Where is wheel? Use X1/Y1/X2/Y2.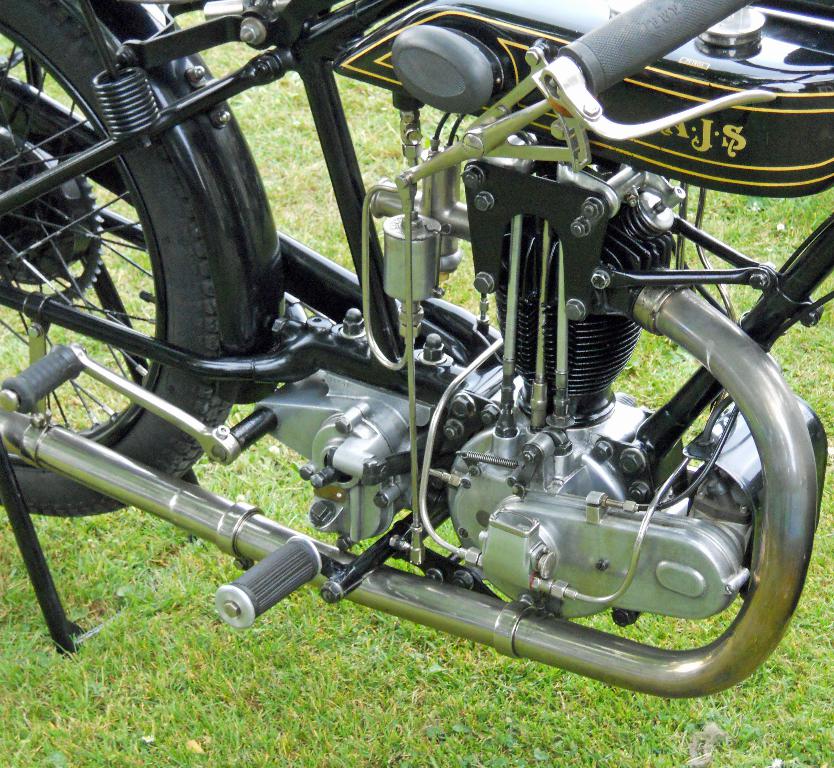
0/0/246/521.
